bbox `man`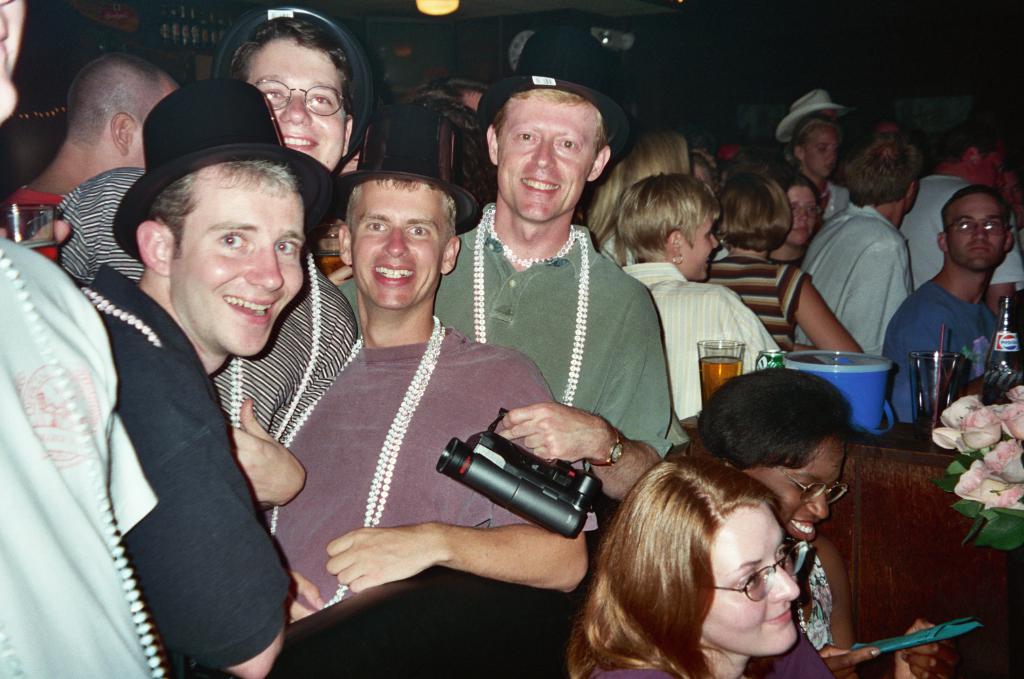
Rect(794, 131, 919, 359)
